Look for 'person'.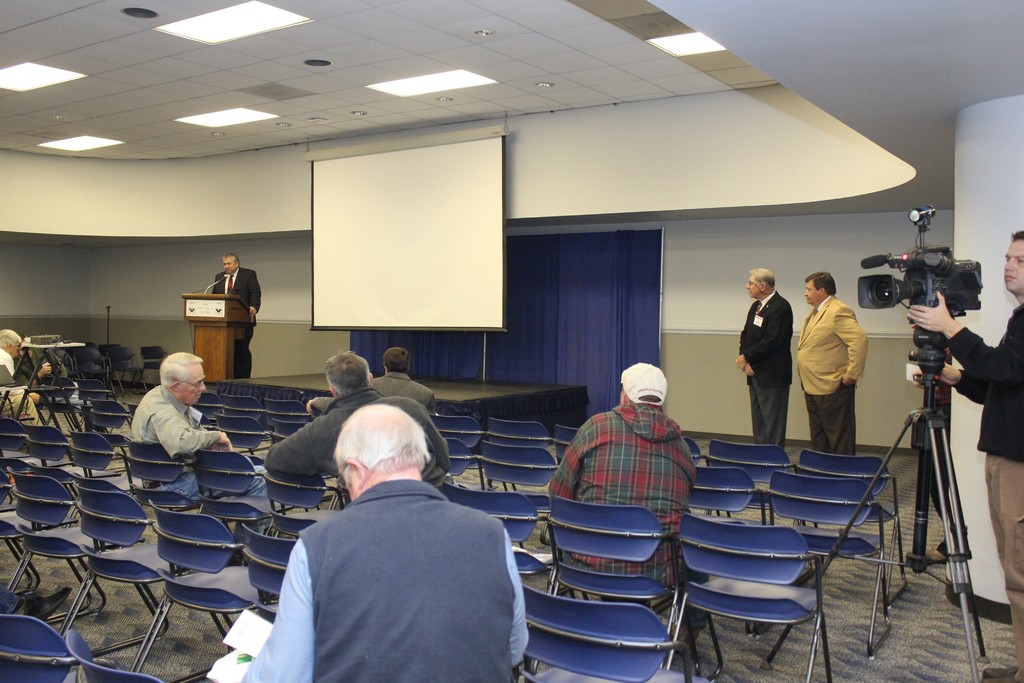
Found: region(1, 329, 49, 429).
